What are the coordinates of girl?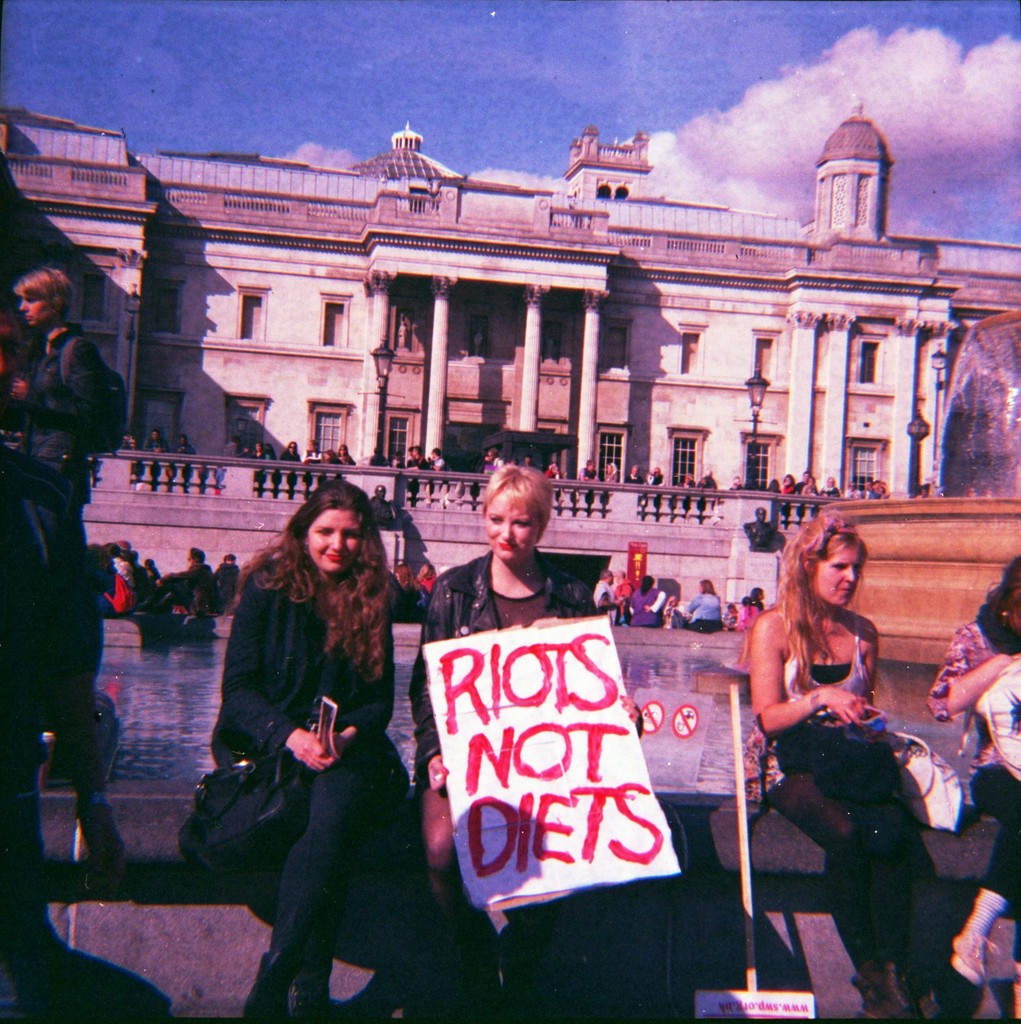
173/477/414/1023.
